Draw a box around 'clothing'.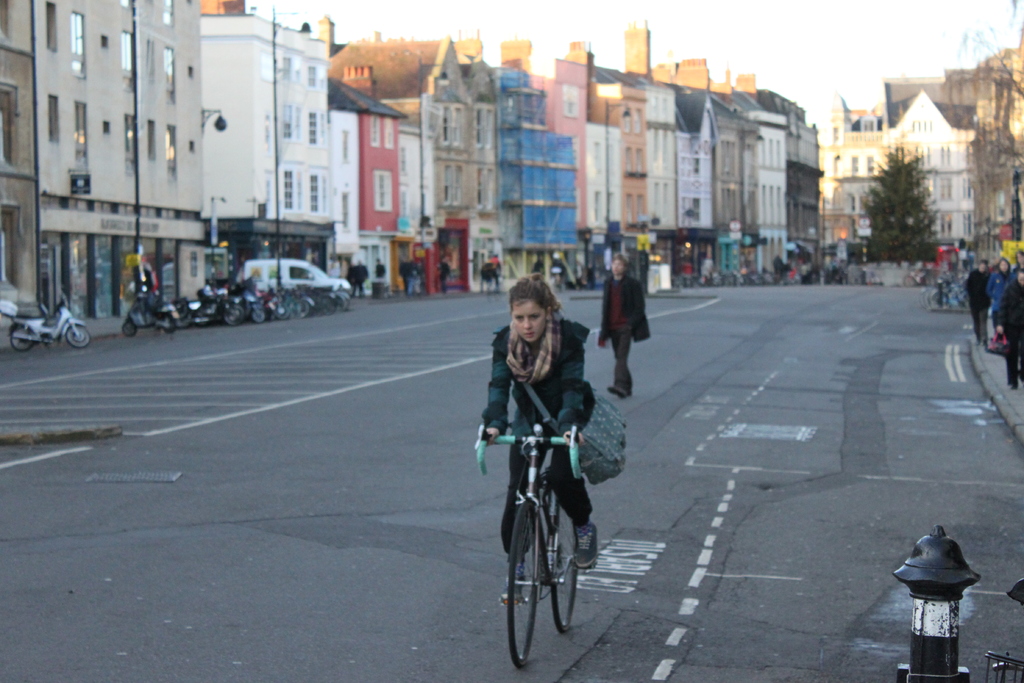
{"x1": 964, "y1": 266, "x2": 995, "y2": 343}.
